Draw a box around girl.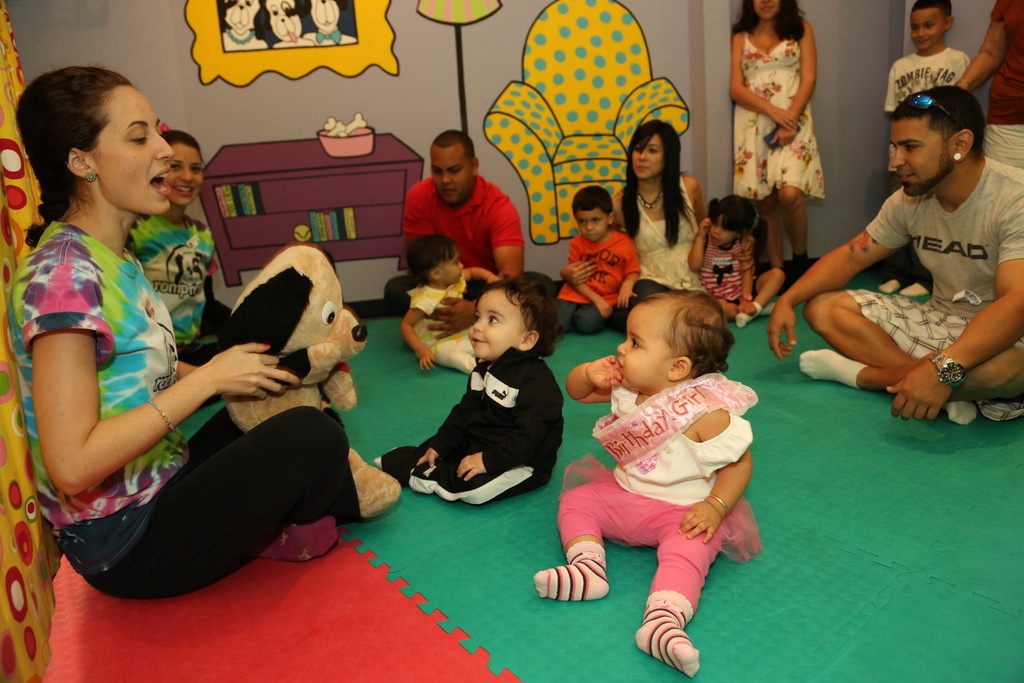
bbox=[605, 122, 711, 300].
